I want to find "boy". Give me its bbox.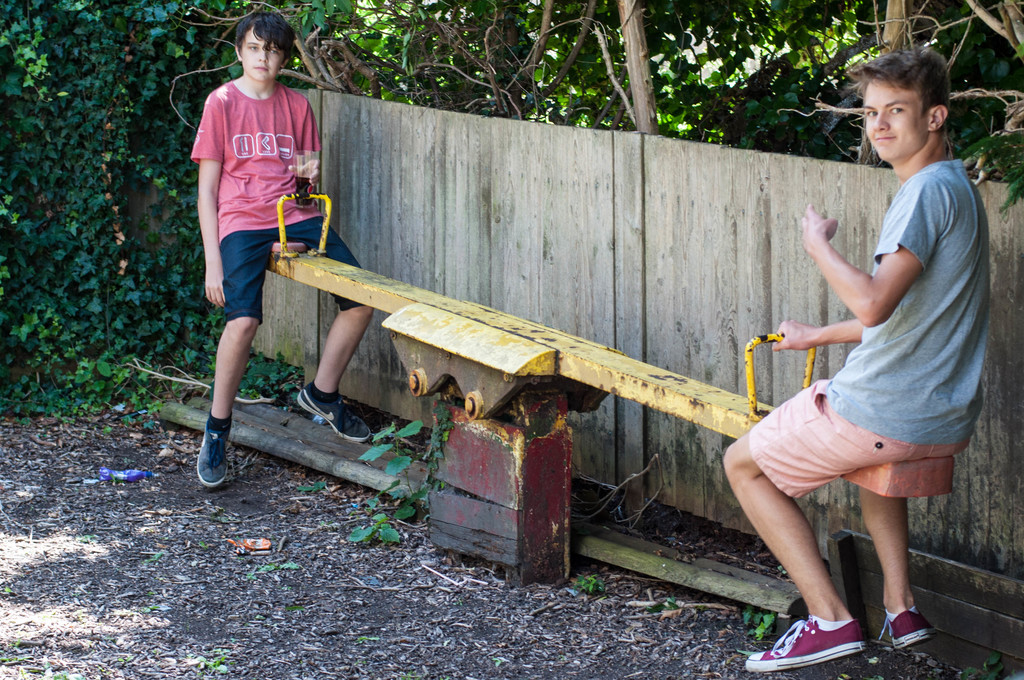
(189, 10, 378, 502).
